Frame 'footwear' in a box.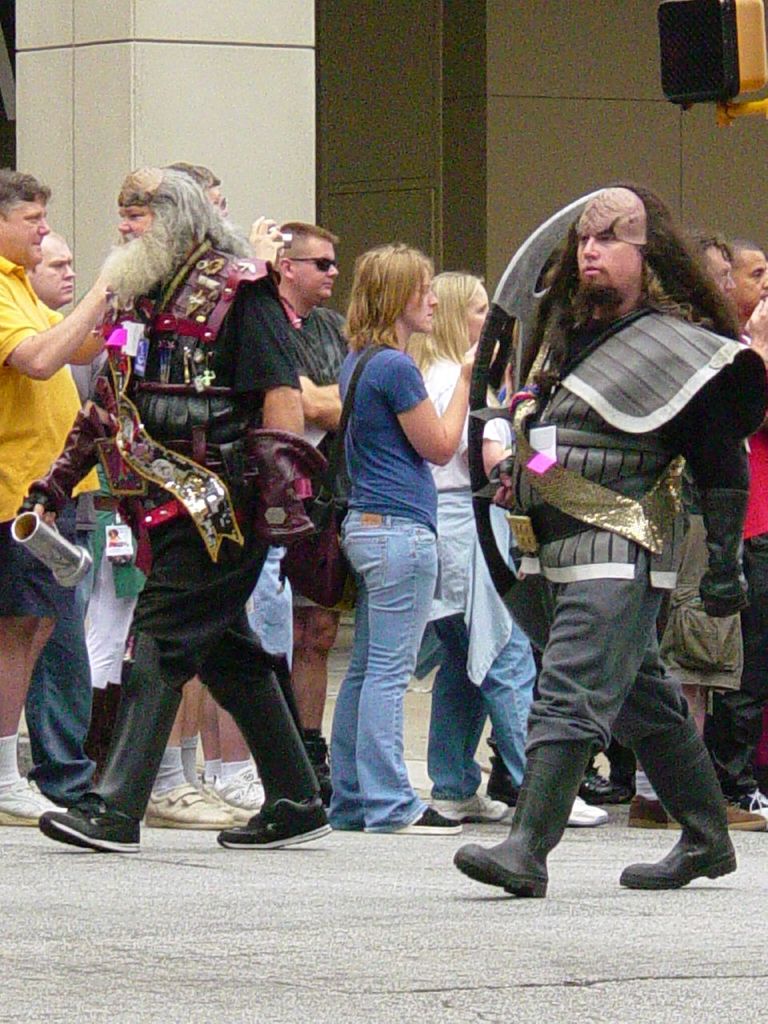
<box>751,790,767,821</box>.
